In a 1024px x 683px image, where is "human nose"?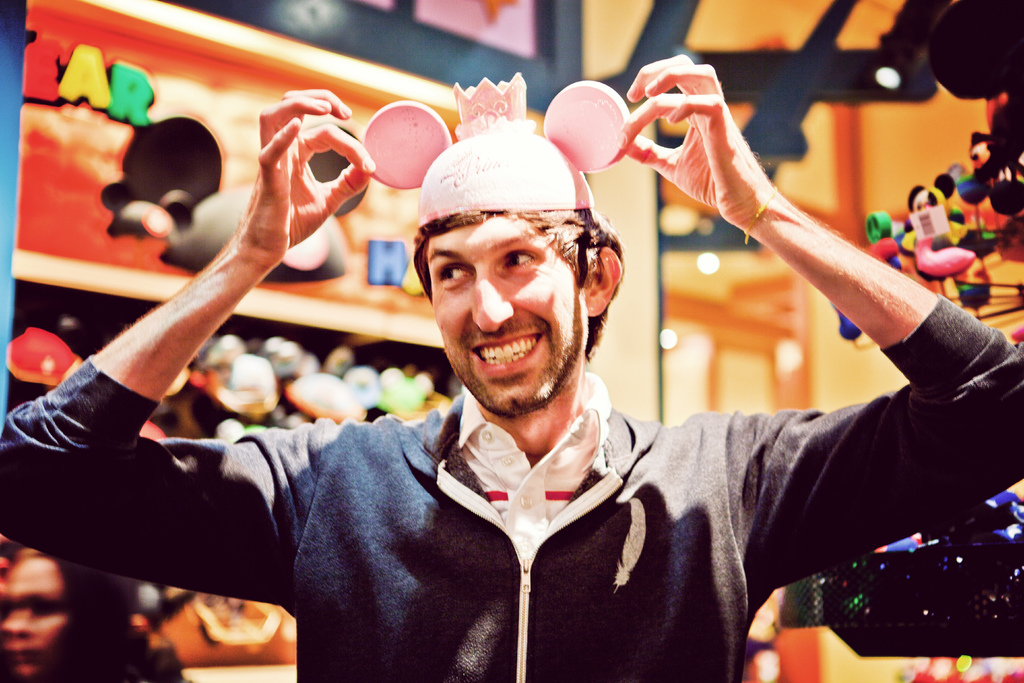
471, 274, 513, 336.
